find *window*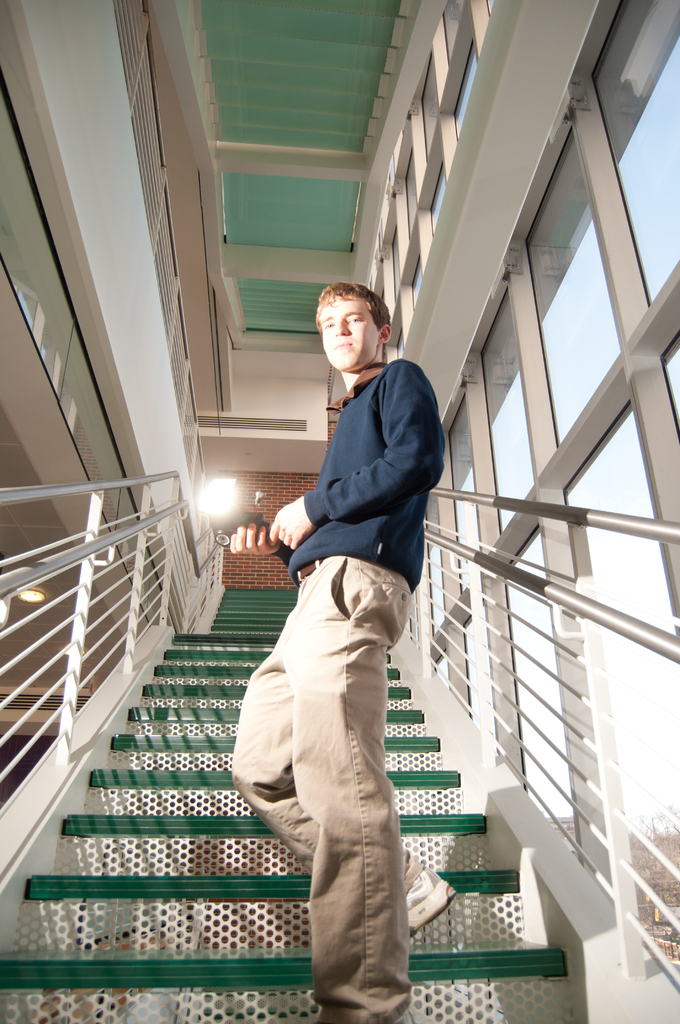
locate(504, 524, 574, 856)
